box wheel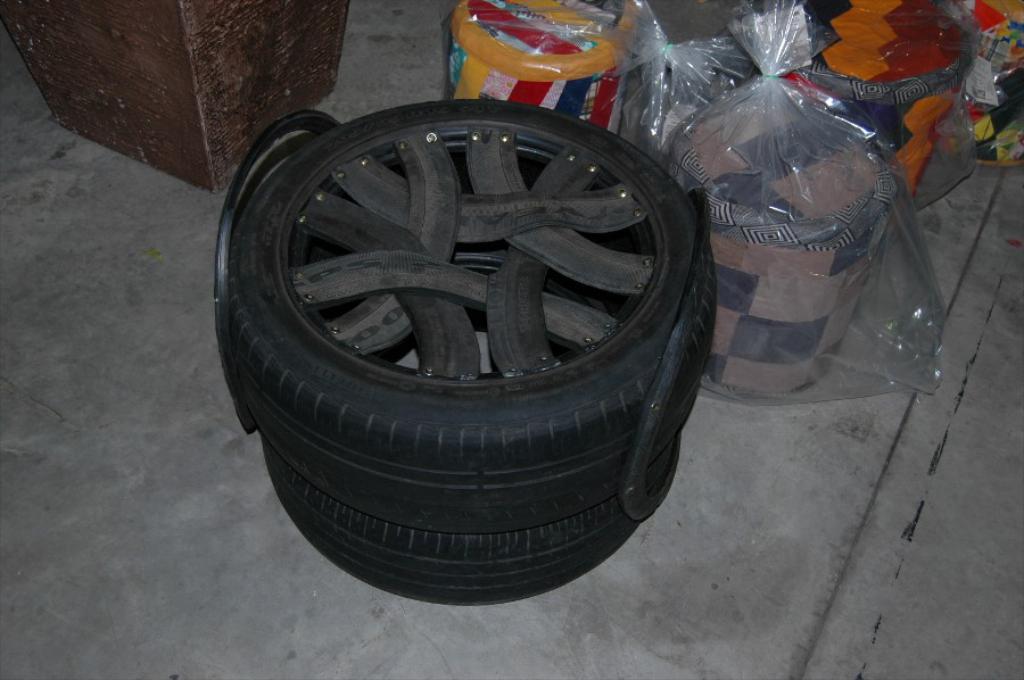
{"left": 236, "top": 128, "right": 694, "bottom": 542}
